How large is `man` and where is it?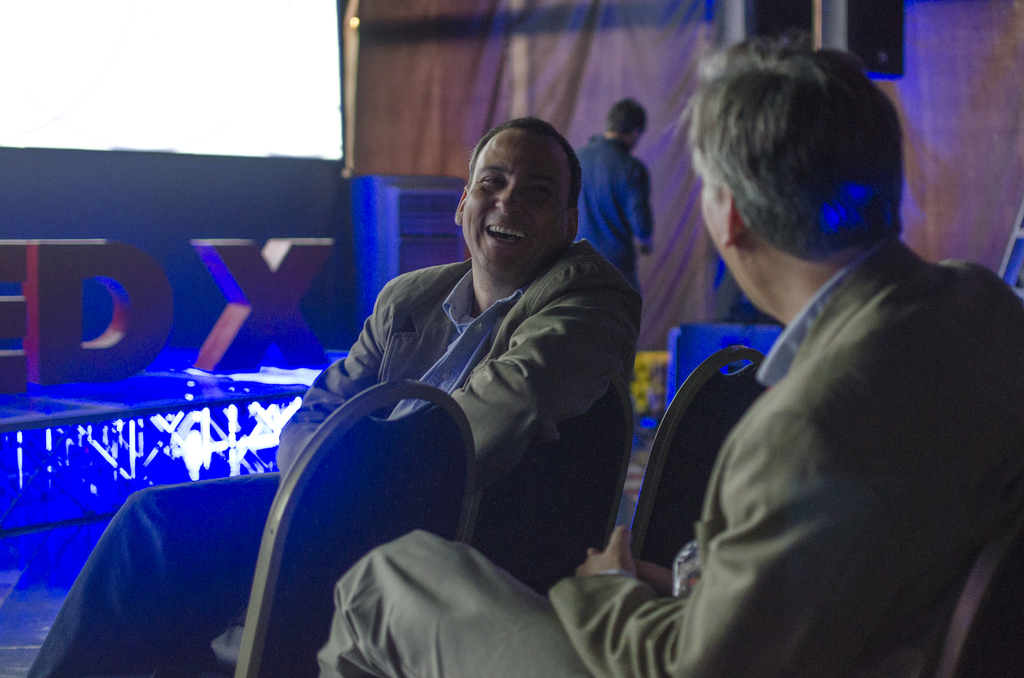
Bounding box: (582,94,656,285).
